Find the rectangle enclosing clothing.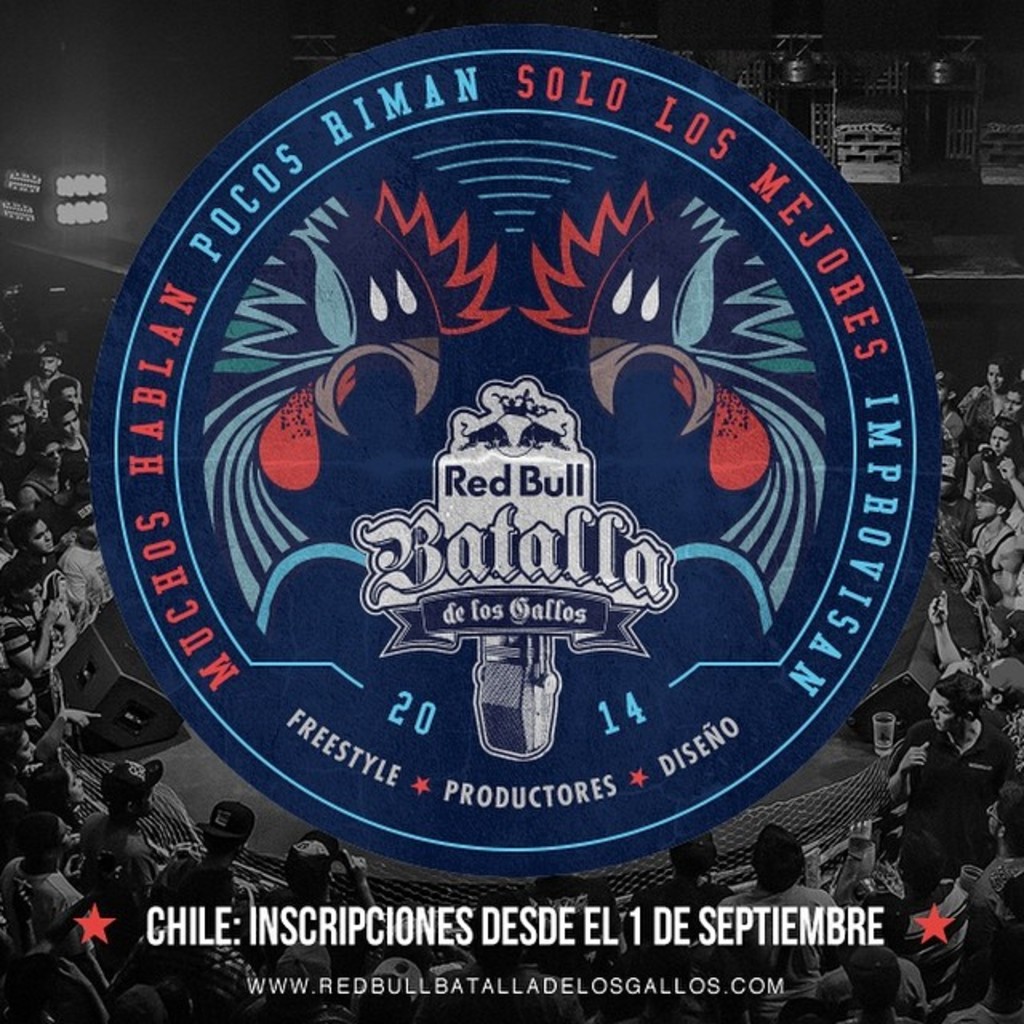
box=[77, 811, 158, 875].
